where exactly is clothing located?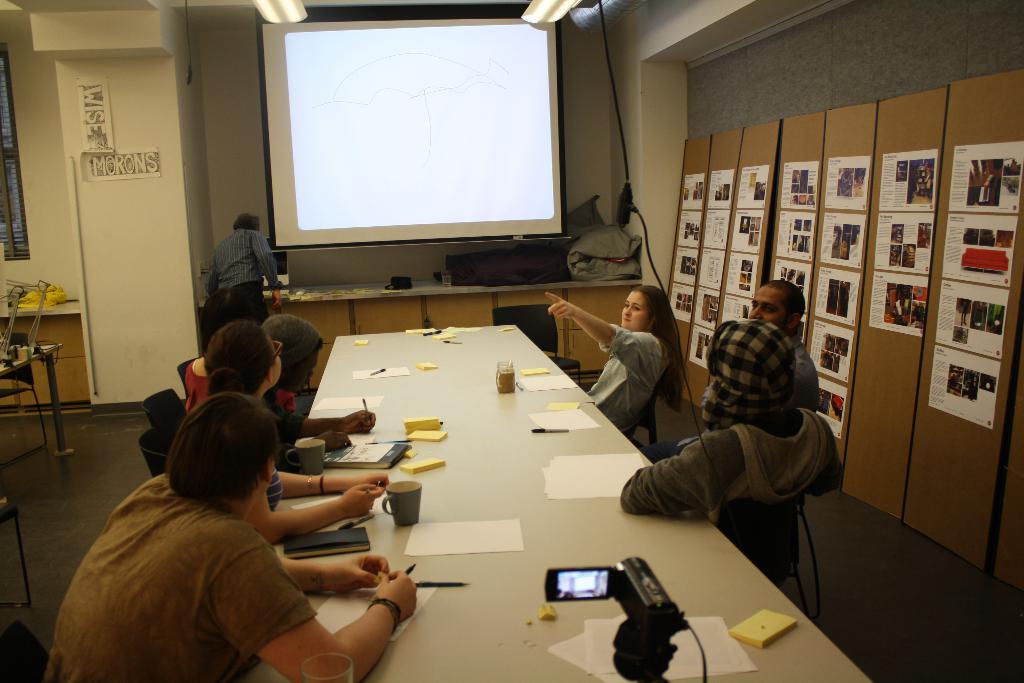
Its bounding box is region(182, 355, 300, 407).
